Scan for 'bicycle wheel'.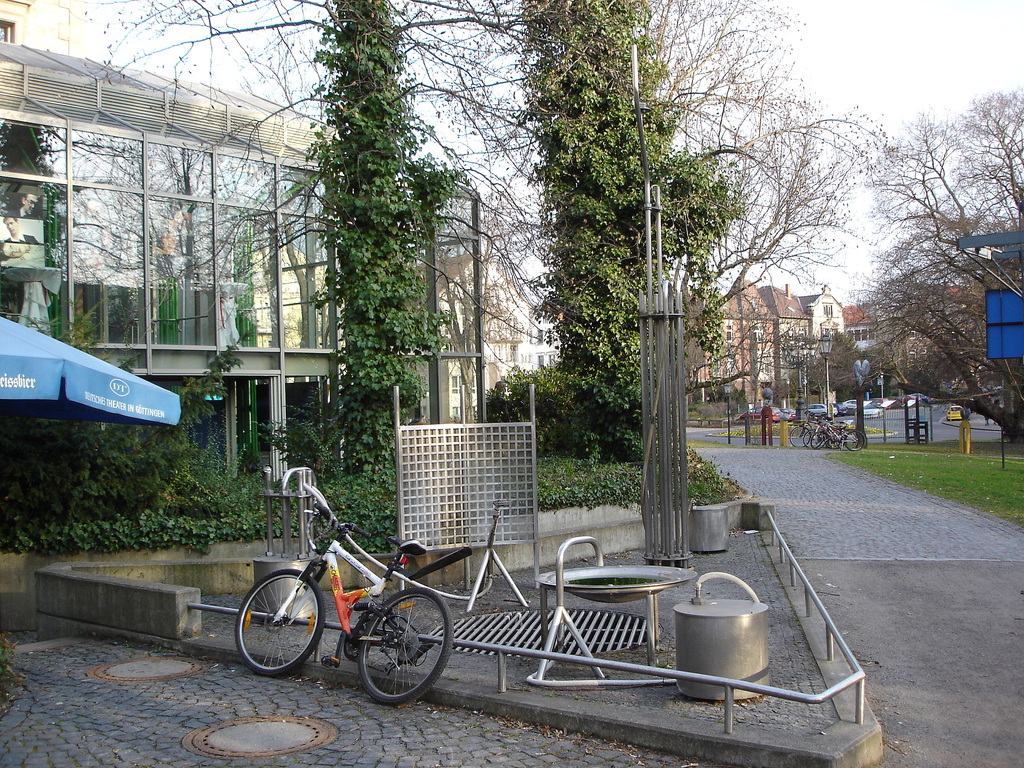
Scan result: crop(803, 426, 820, 445).
